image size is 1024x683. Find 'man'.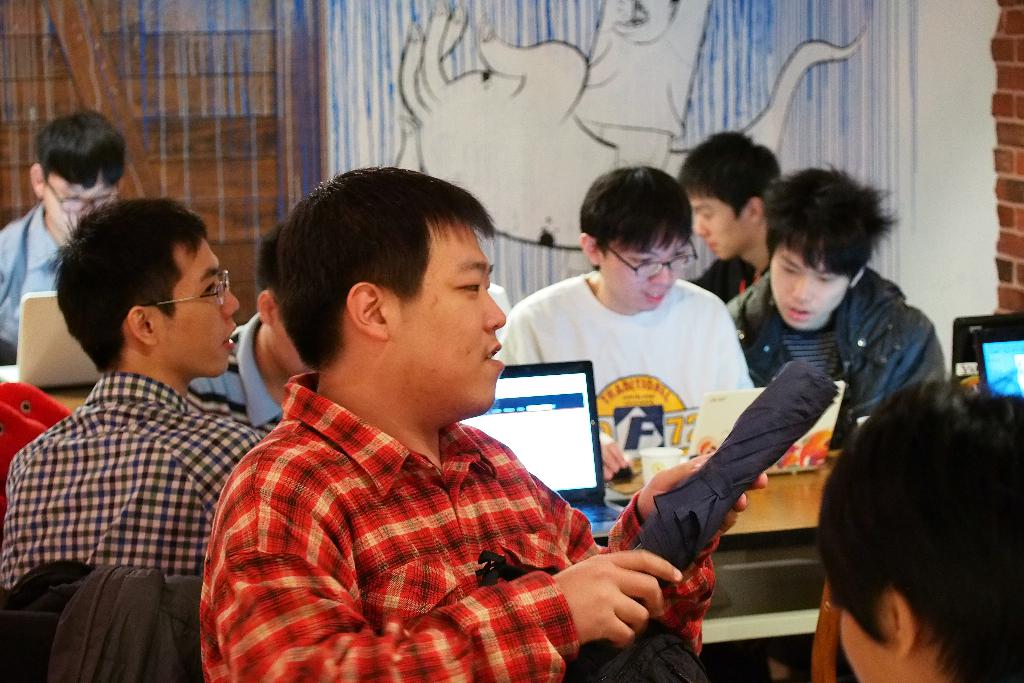
select_region(815, 366, 1023, 682).
